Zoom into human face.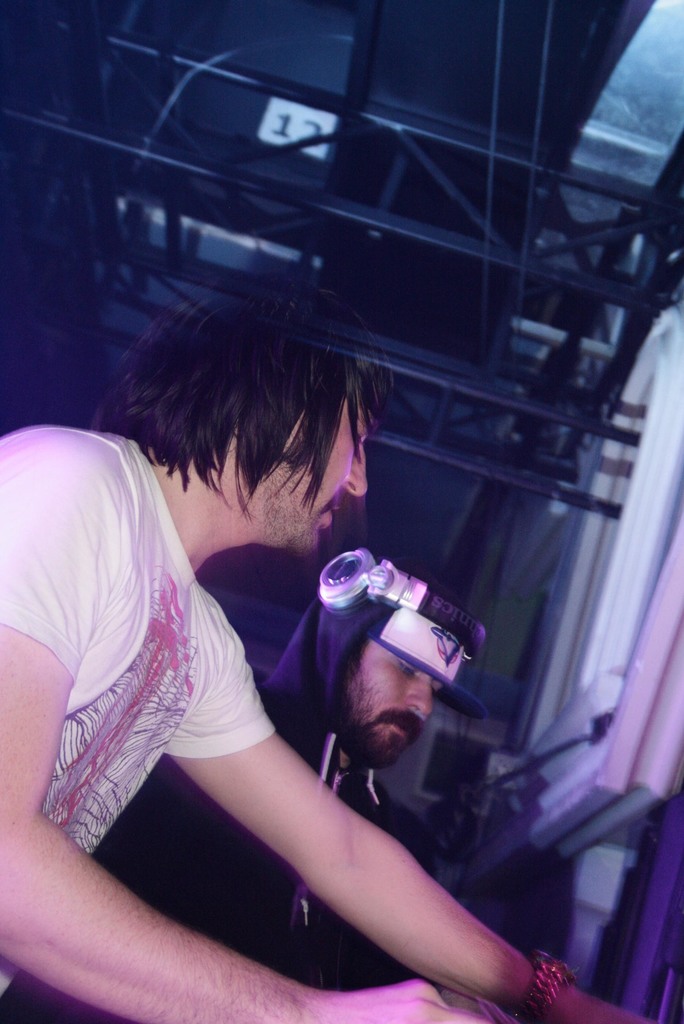
Zoom target: [left=255, top=397, right=367, bottom=547].
